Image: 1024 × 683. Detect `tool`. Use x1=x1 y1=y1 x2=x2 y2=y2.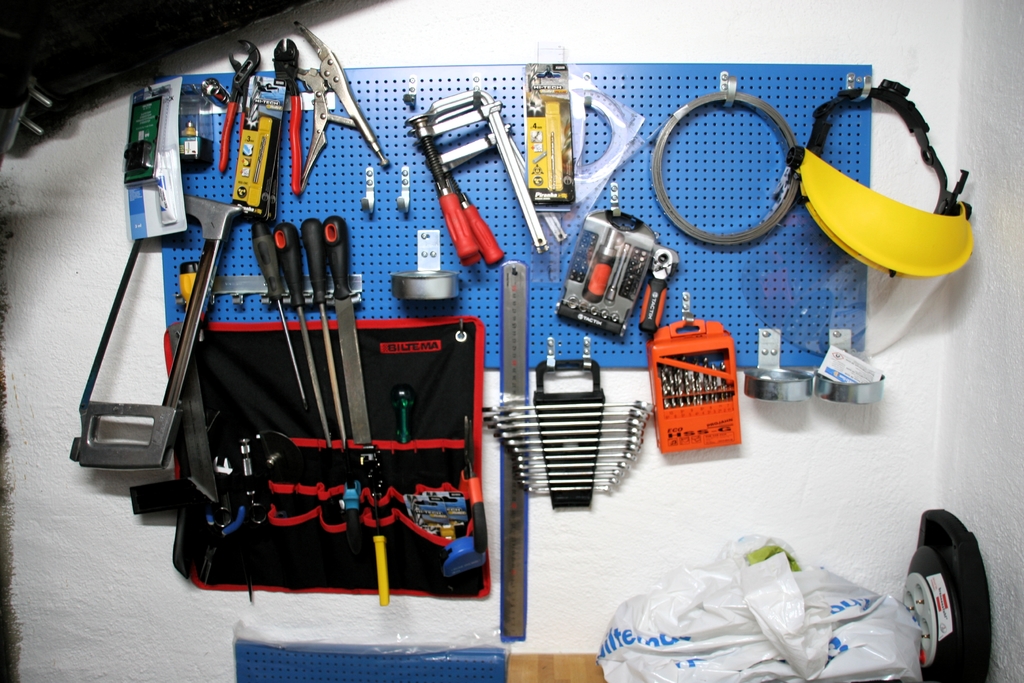
x1=234 y1=422 x2=273 y2=547.
